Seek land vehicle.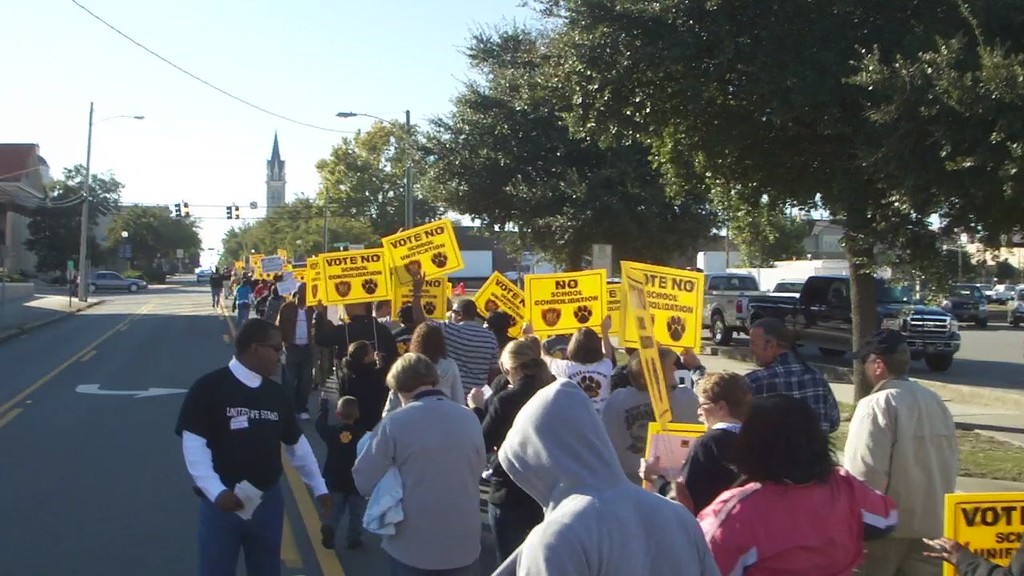
<bbox>1008, 286, 1023, 324</bbox>.
